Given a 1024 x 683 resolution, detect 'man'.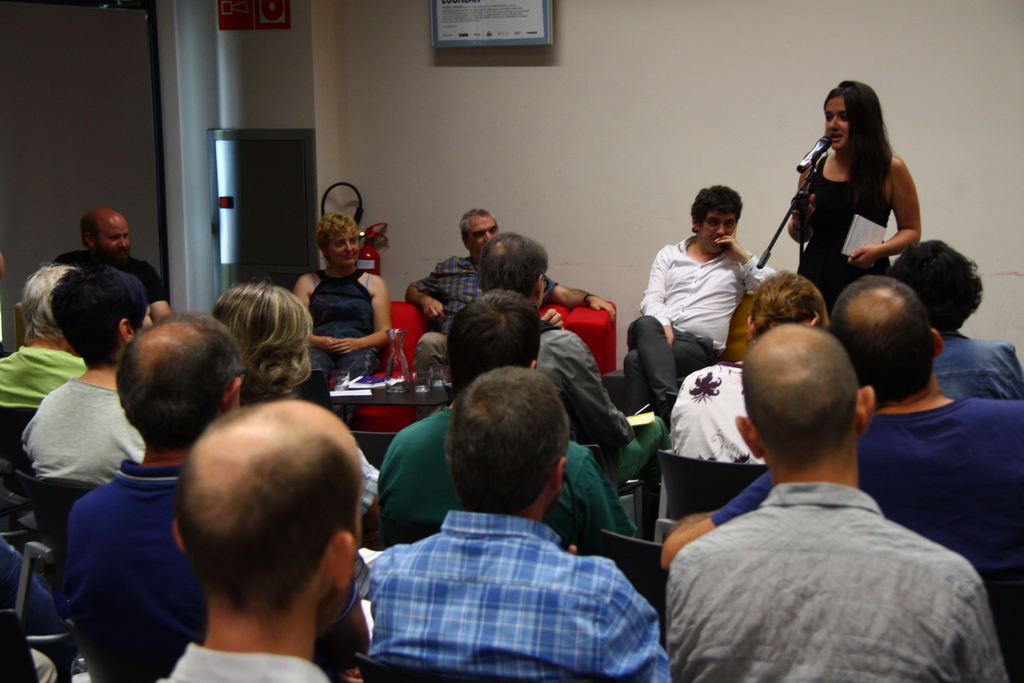
x1=477, y1=232, x2=628, y2=459.
